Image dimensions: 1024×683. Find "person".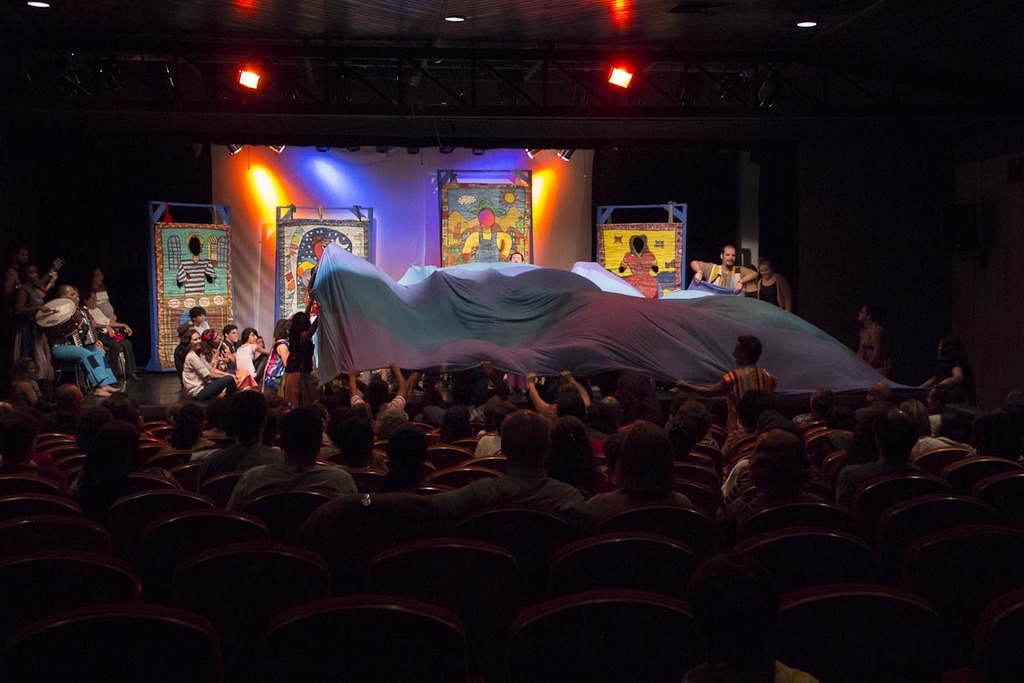
606,396,636,434.
